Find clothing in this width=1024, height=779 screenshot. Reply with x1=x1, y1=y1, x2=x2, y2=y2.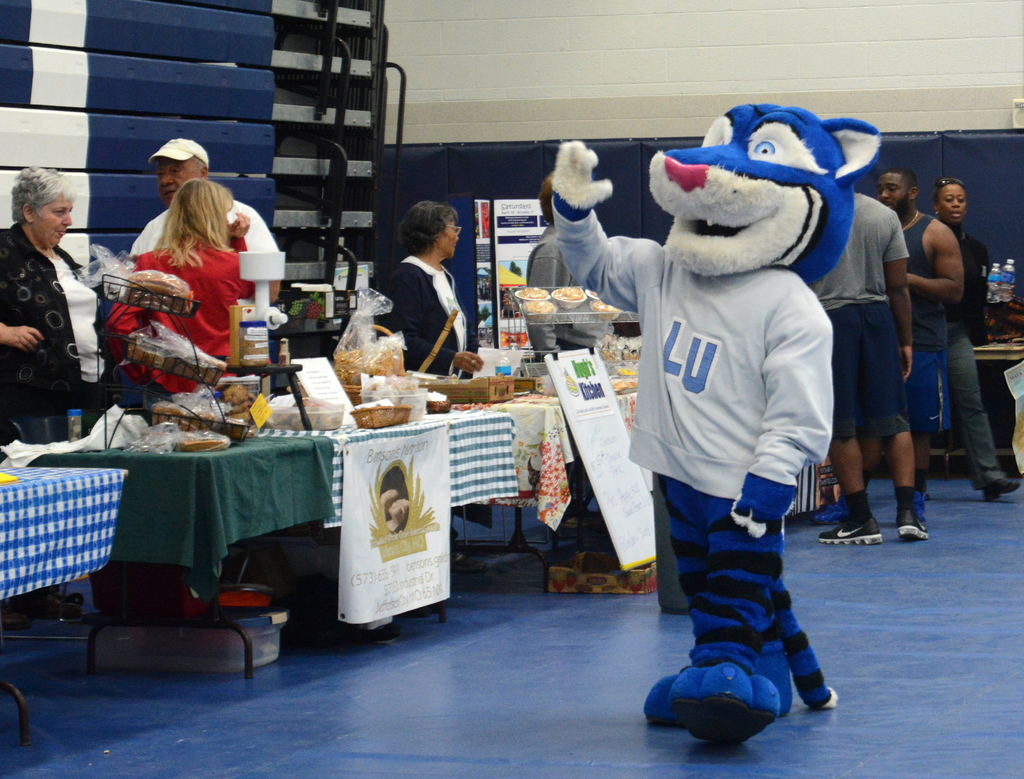
x1=117, y1=191, x2=285, y2=309.
